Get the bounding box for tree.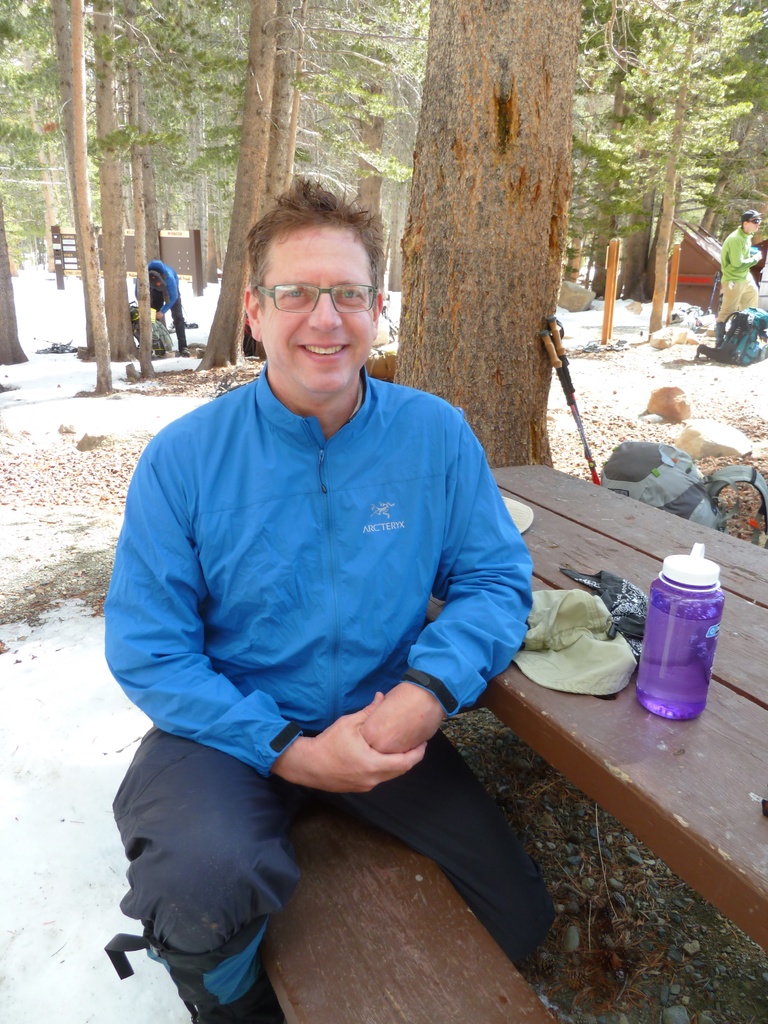
430:1:580:467.
